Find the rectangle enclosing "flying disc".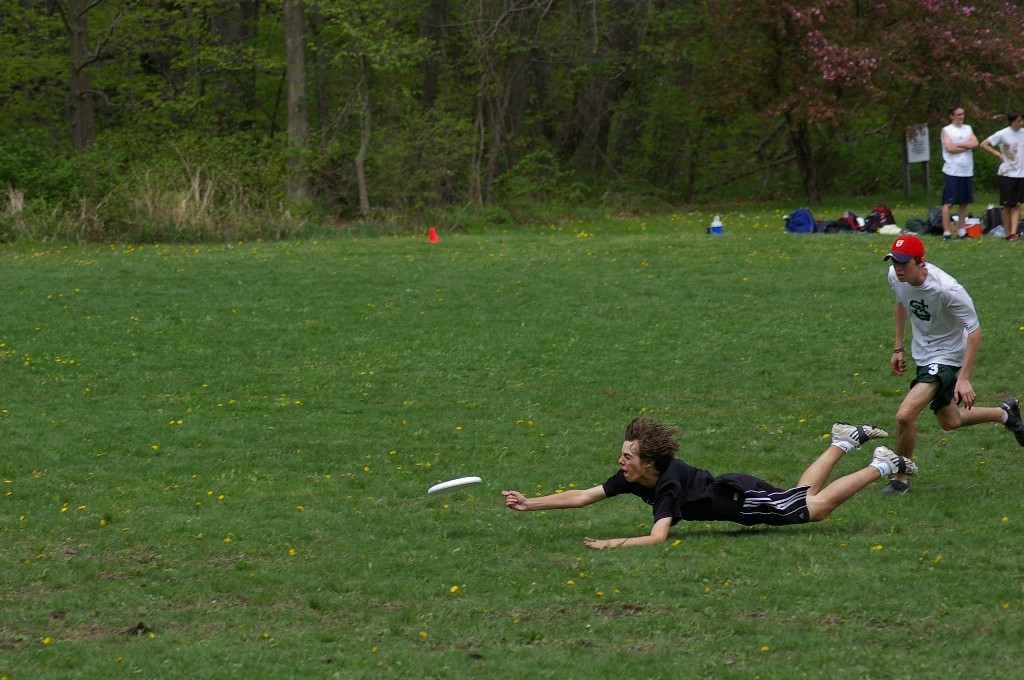
<bbox>427, 474, 481, 495</bbox>.
